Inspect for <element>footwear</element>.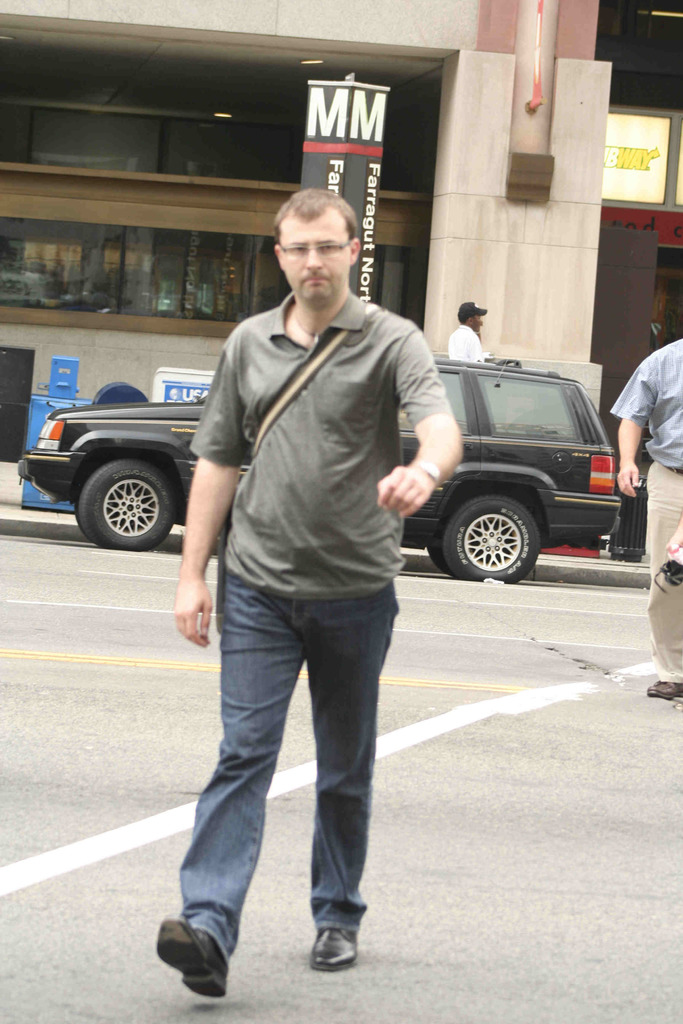
Inspection: [311,924,358,972].
